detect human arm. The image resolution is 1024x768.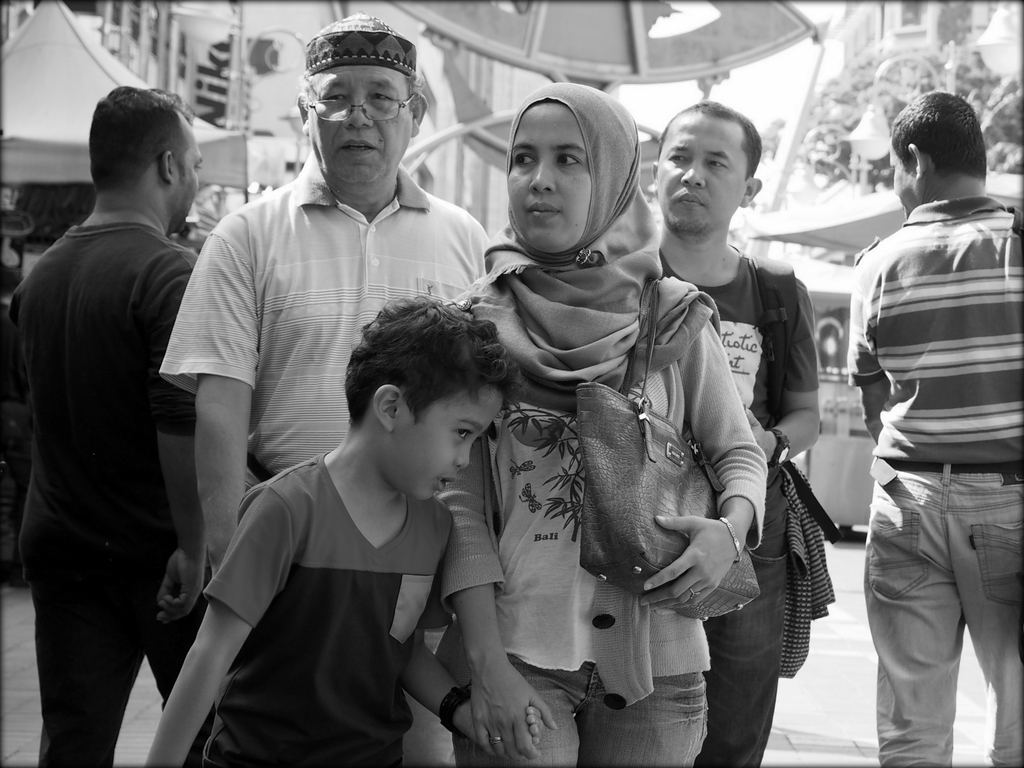
146 472 314 767.
